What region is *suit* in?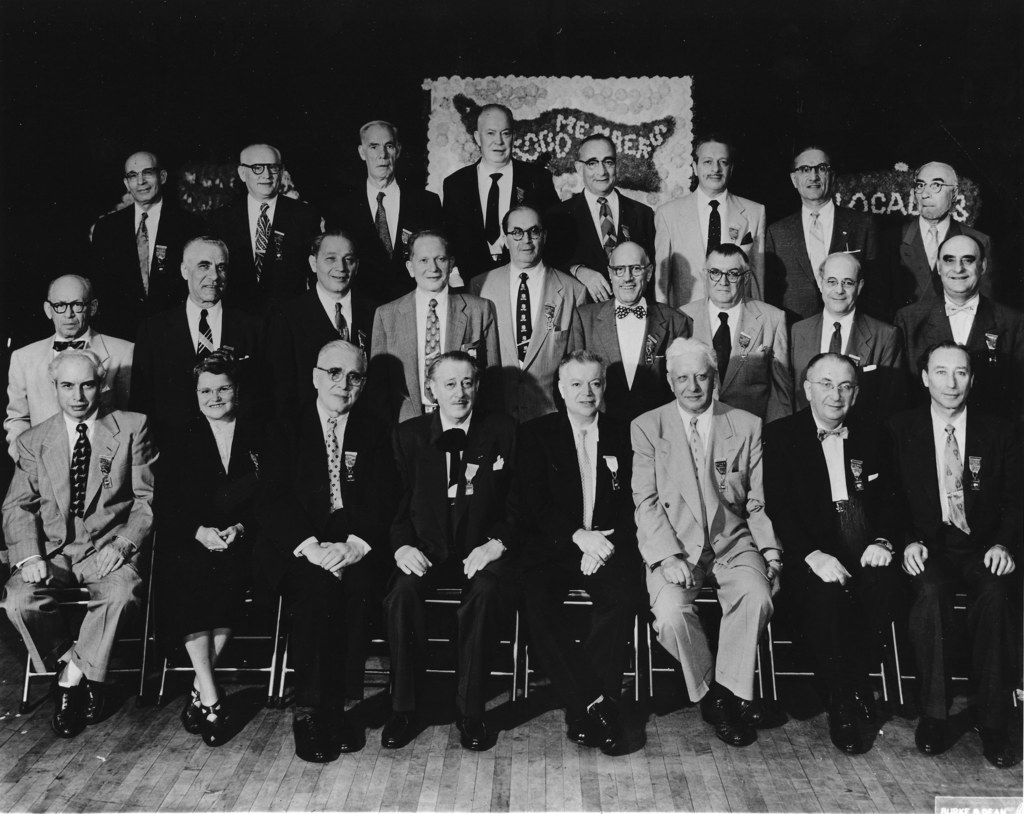
{"left": 219, "top": 187, "right": 319, "bottom": 345}.
